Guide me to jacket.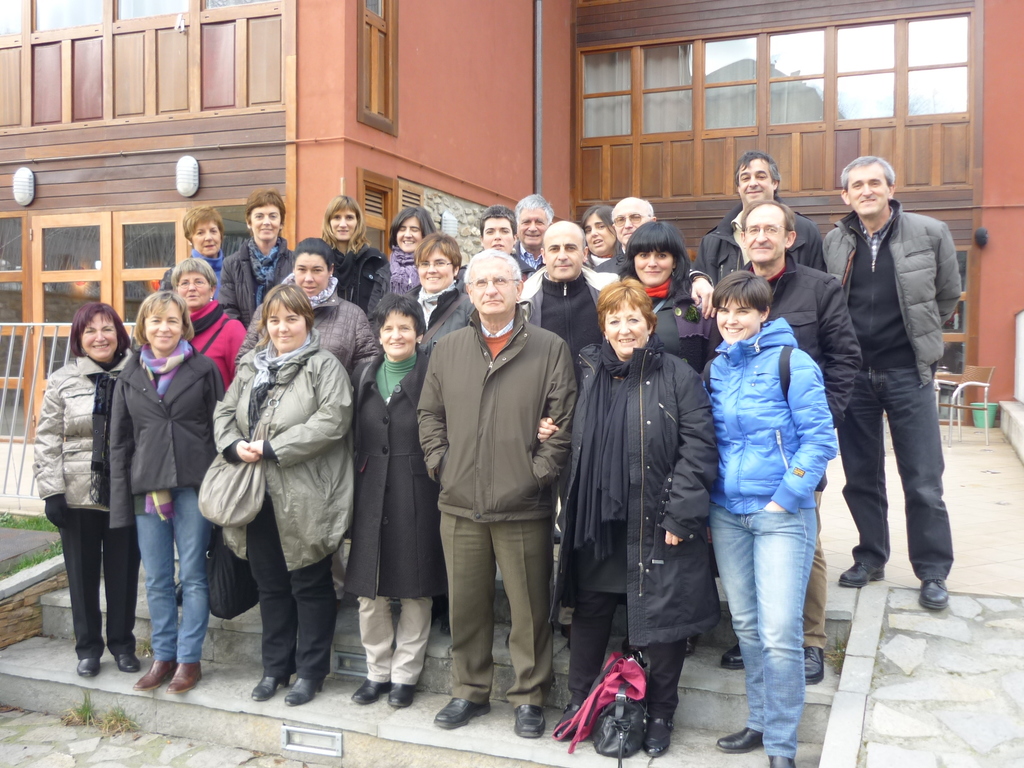
Guidance: <bbox>195, 325, 358, 577</bbox>.
